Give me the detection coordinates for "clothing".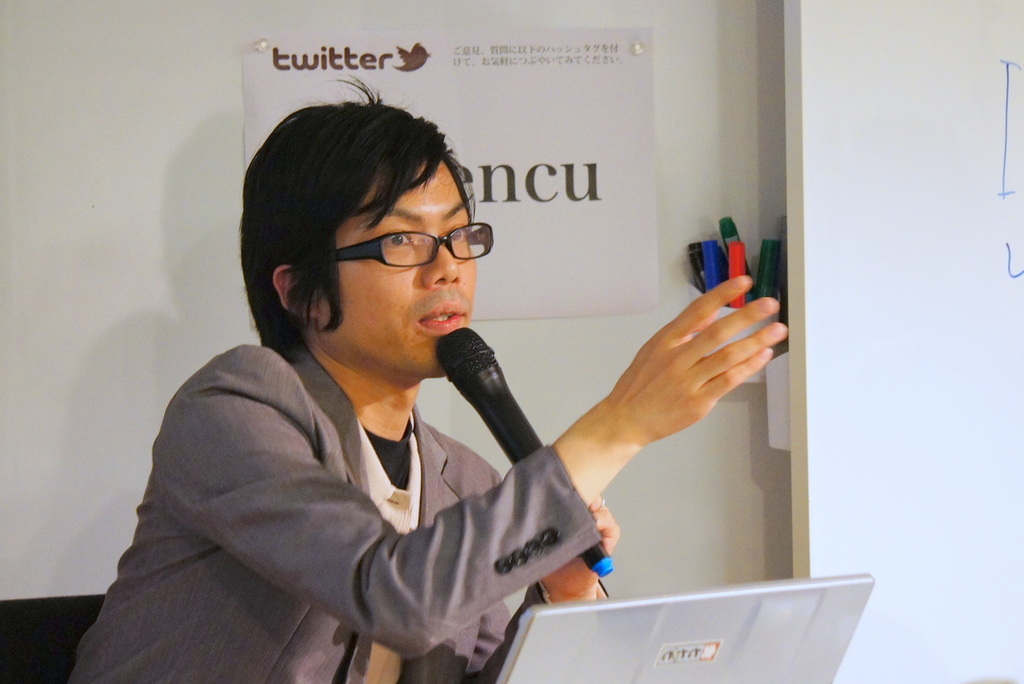
x1=68, y1=332, x2=607, y2=683.
